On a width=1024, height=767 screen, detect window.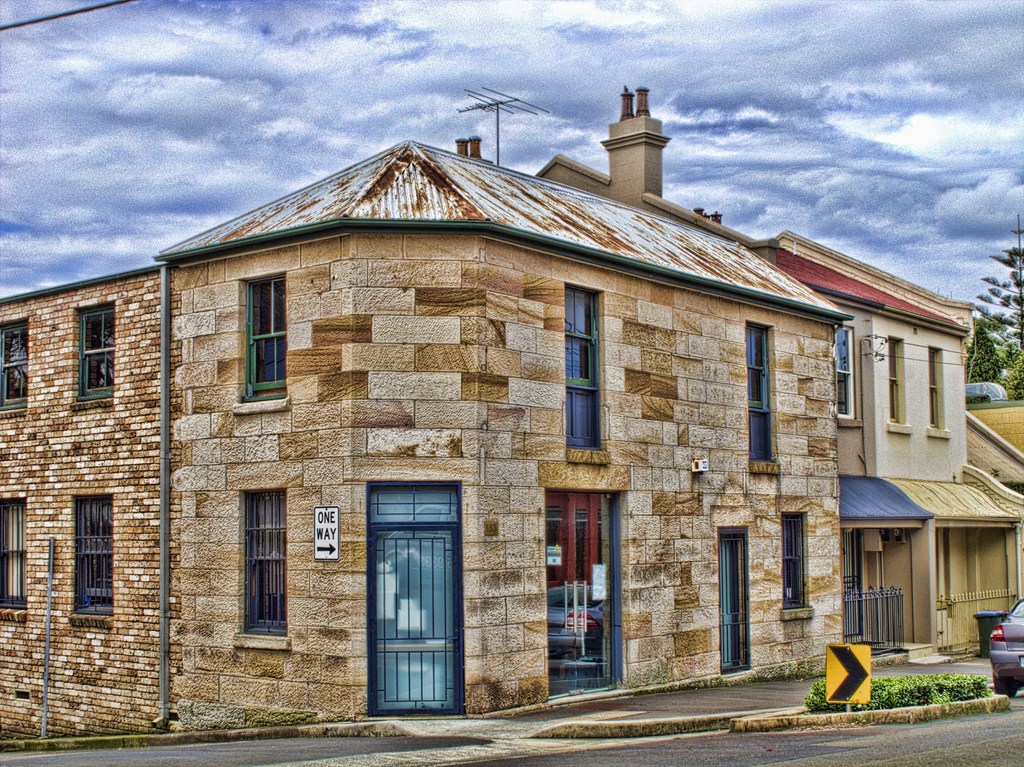
0 315 30 422.
